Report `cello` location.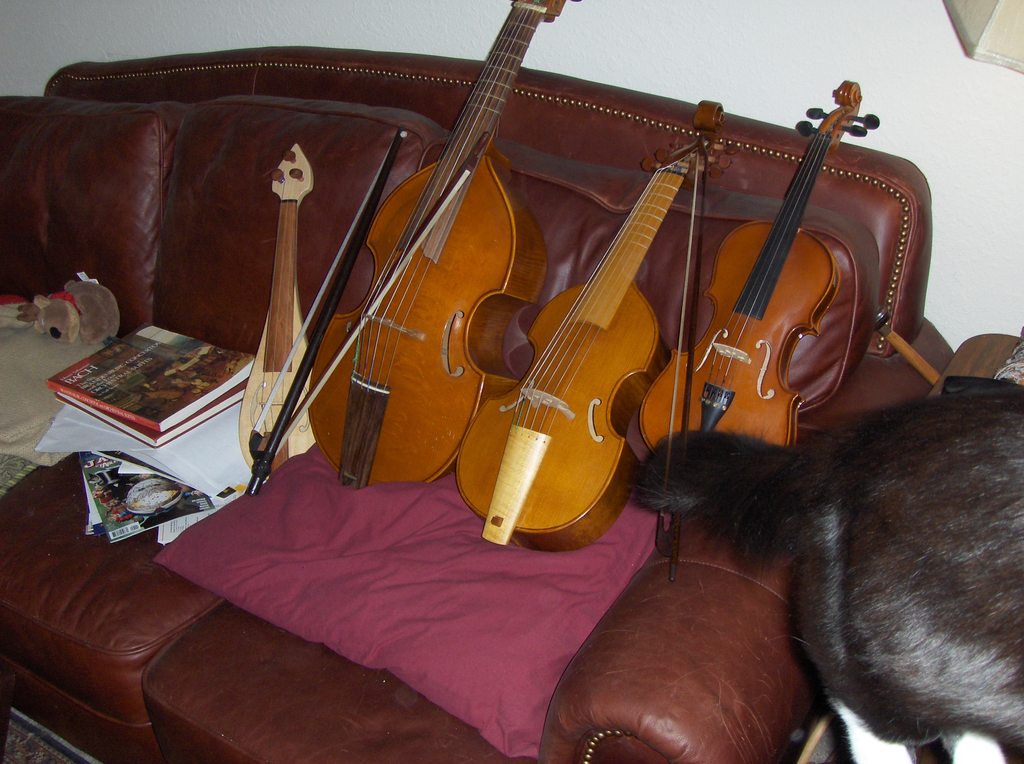
Report: (451, 104, 740, 588).
